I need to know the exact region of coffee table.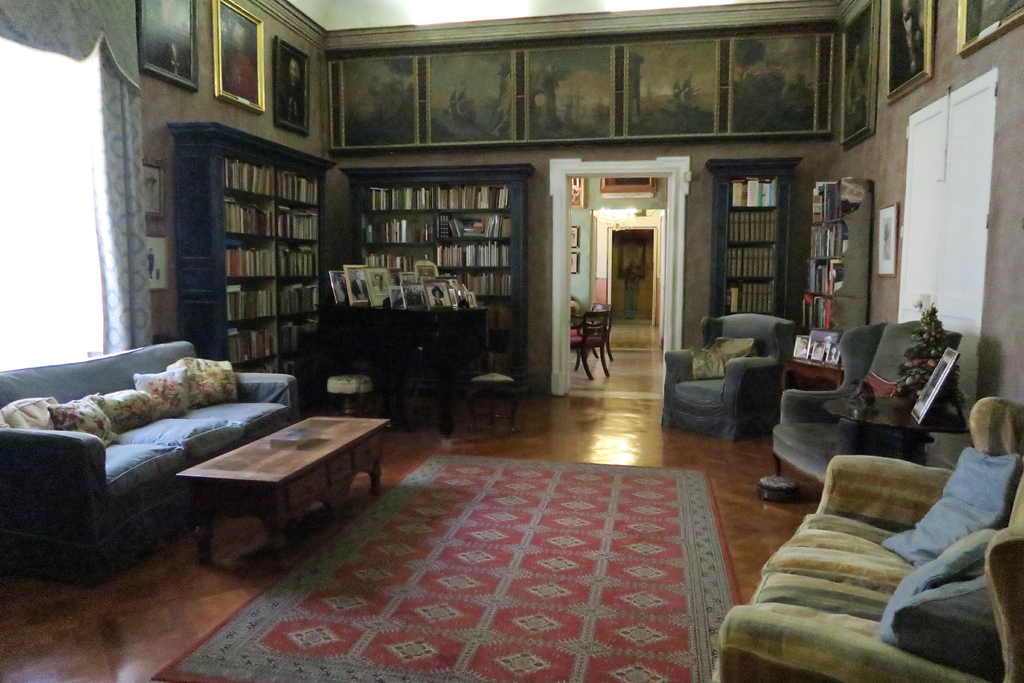
Region: (left=822, top=392, right=979, bottom=472).
